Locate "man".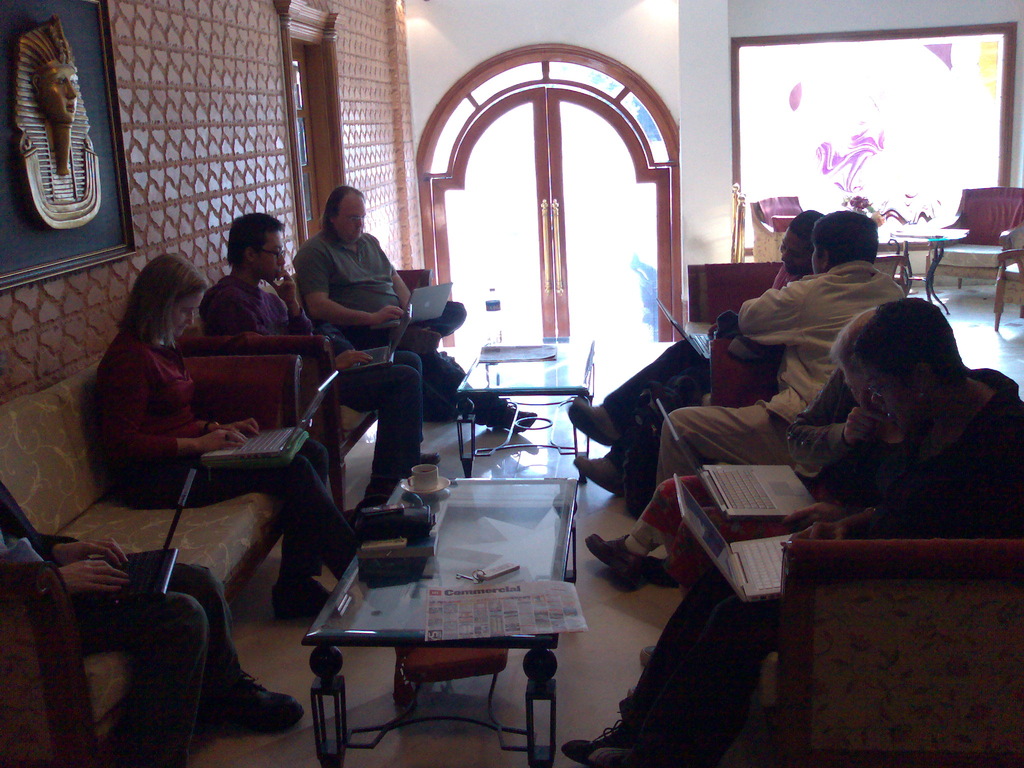
Bounding box: box(620, 199, 881, 516).
